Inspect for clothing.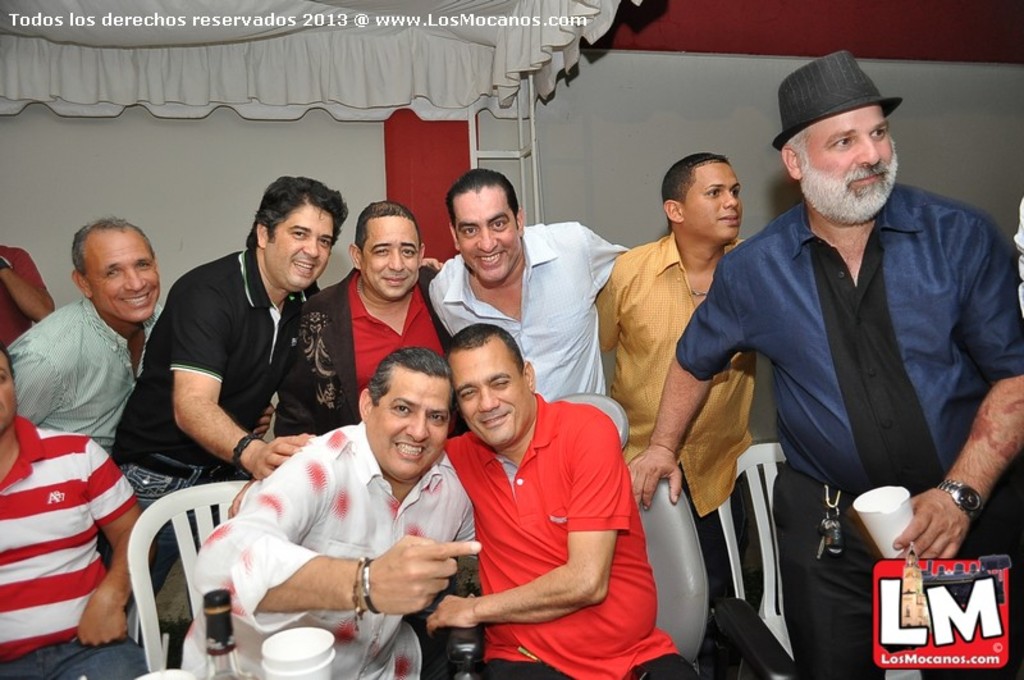
Inspection: (left=567, top=225, right=790, bottom=552).
